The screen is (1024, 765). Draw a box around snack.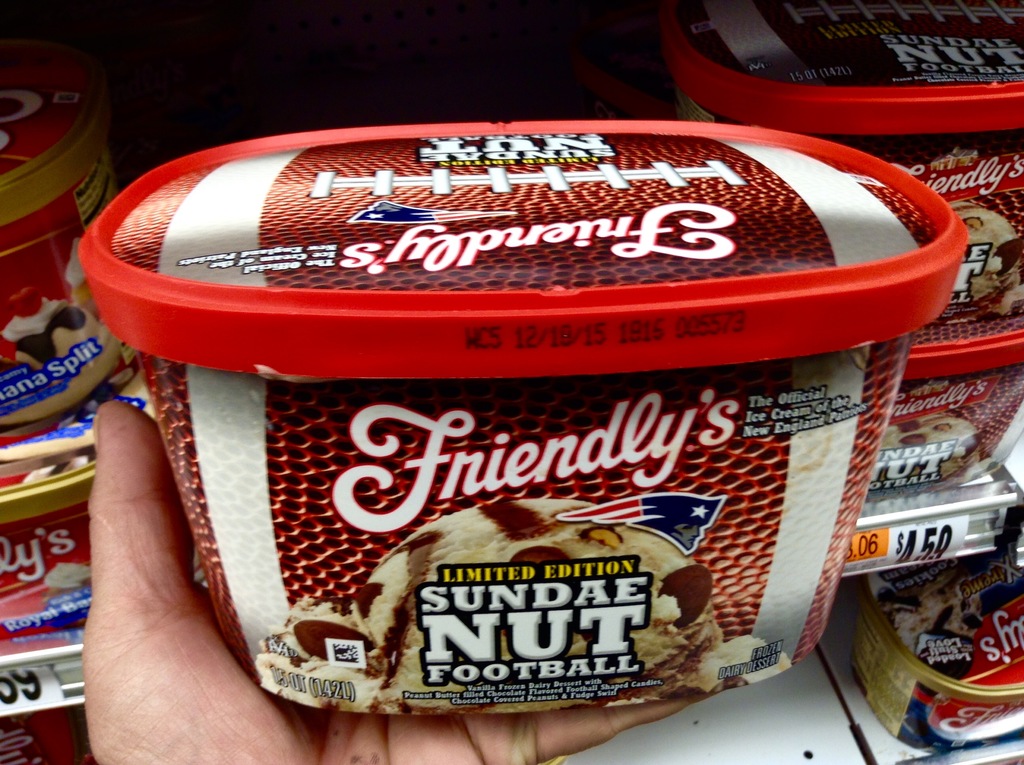
l=869, t=410, r=982, b=489.
